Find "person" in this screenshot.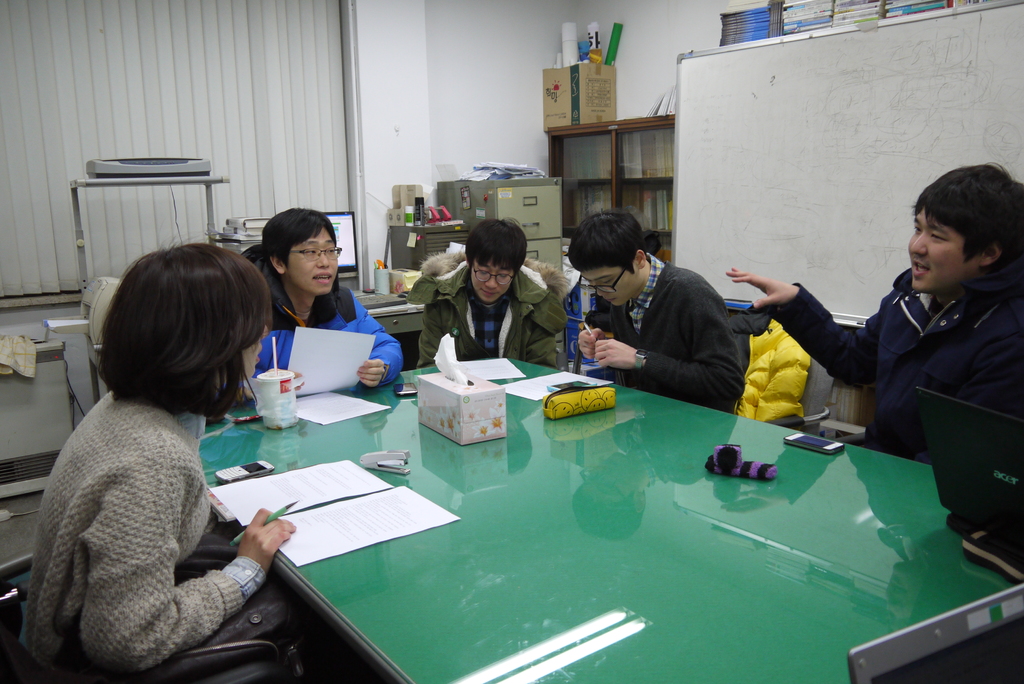
The bounding box for "person" is bbox=(242, 203, 408, 384).
